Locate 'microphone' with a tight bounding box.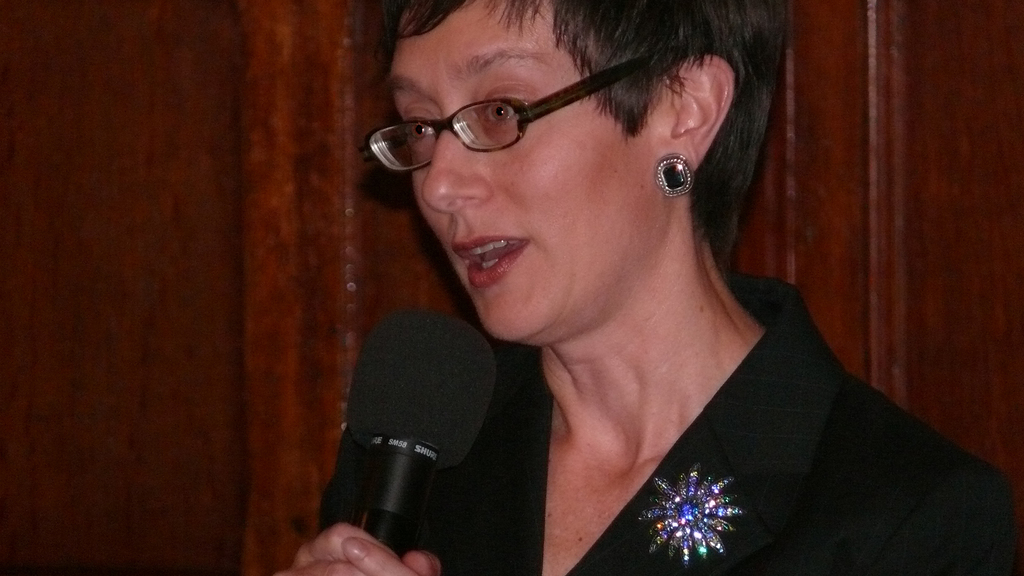
box=[336, 301, 512, 575].
